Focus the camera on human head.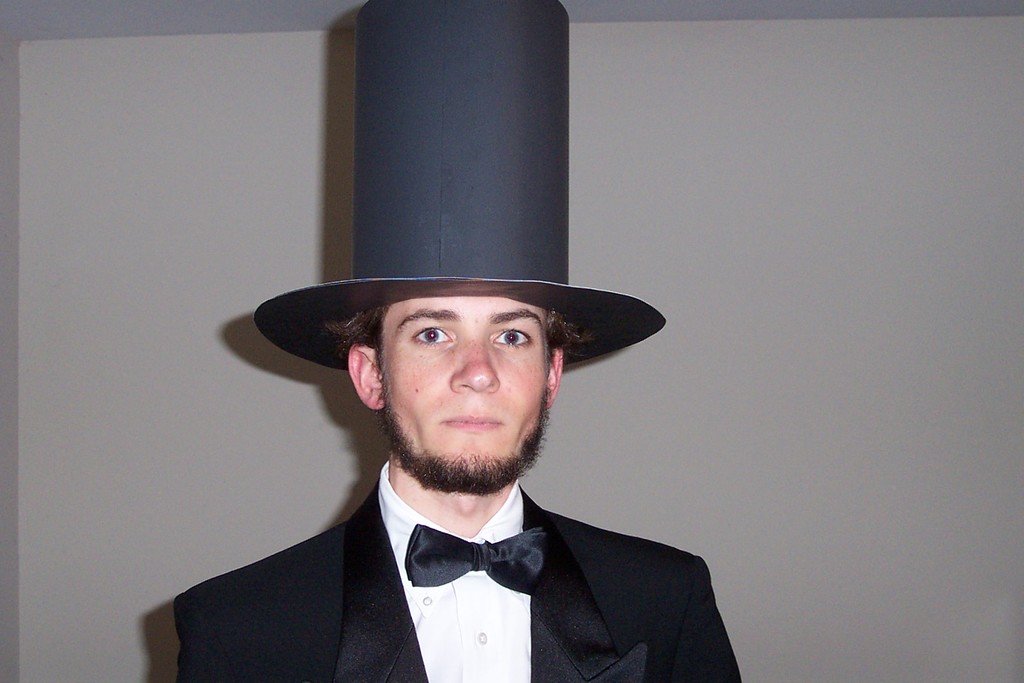
Focus region: bbox=(344, 302, 575, 498).
